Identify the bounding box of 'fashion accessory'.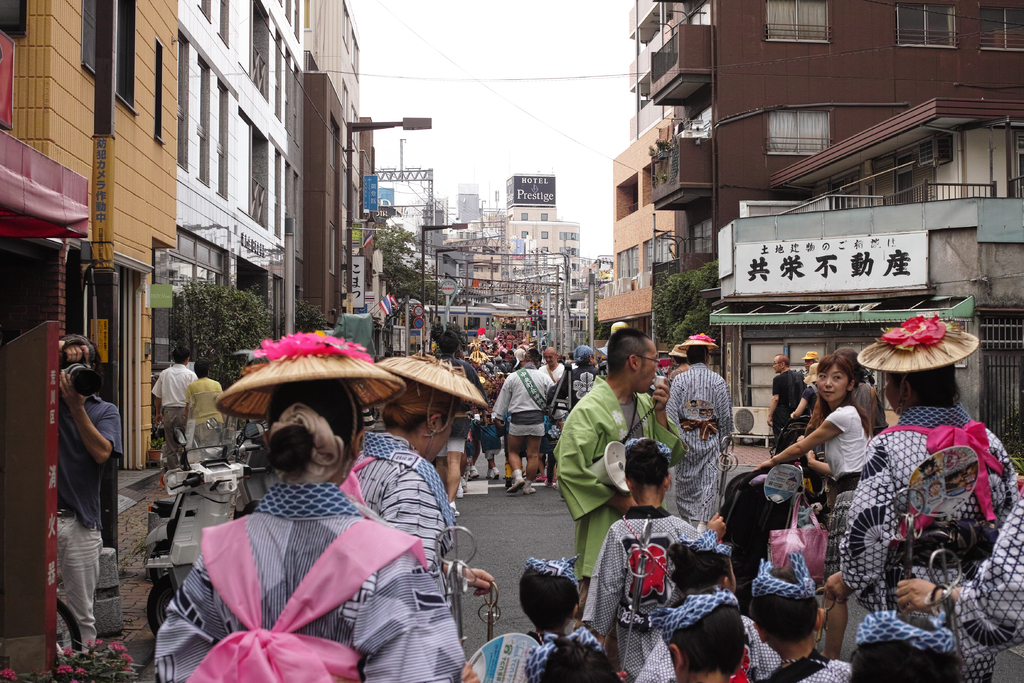
region(677, 333, 719, 347).
